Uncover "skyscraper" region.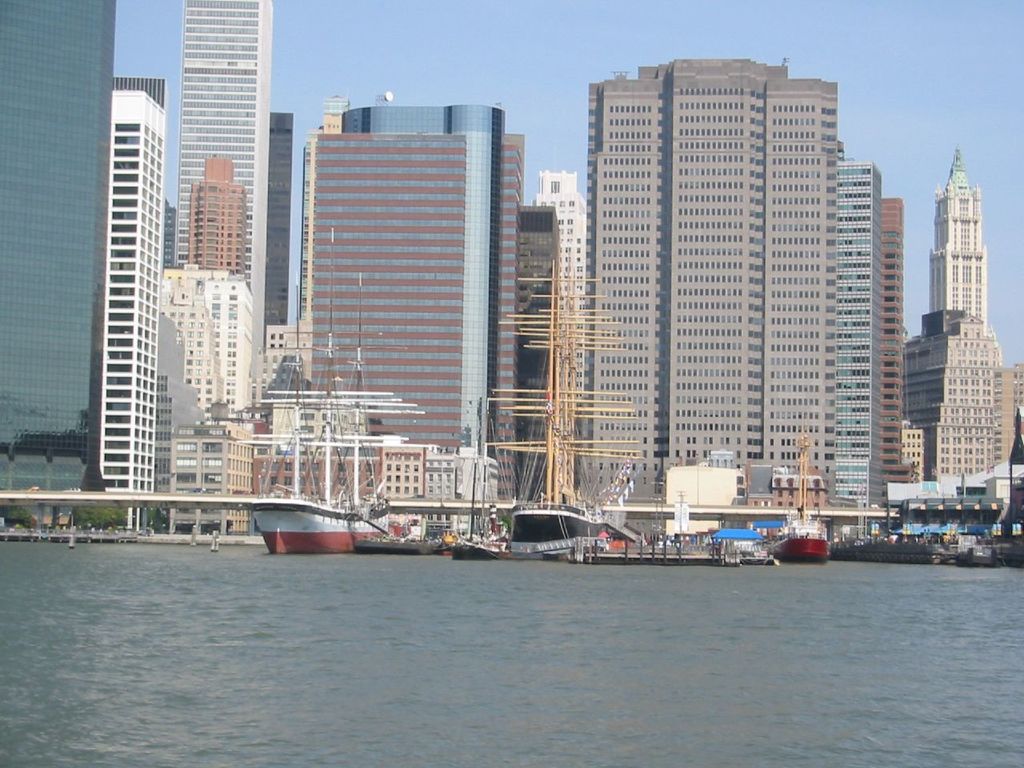
Uncovered: (295,107,525,542).
